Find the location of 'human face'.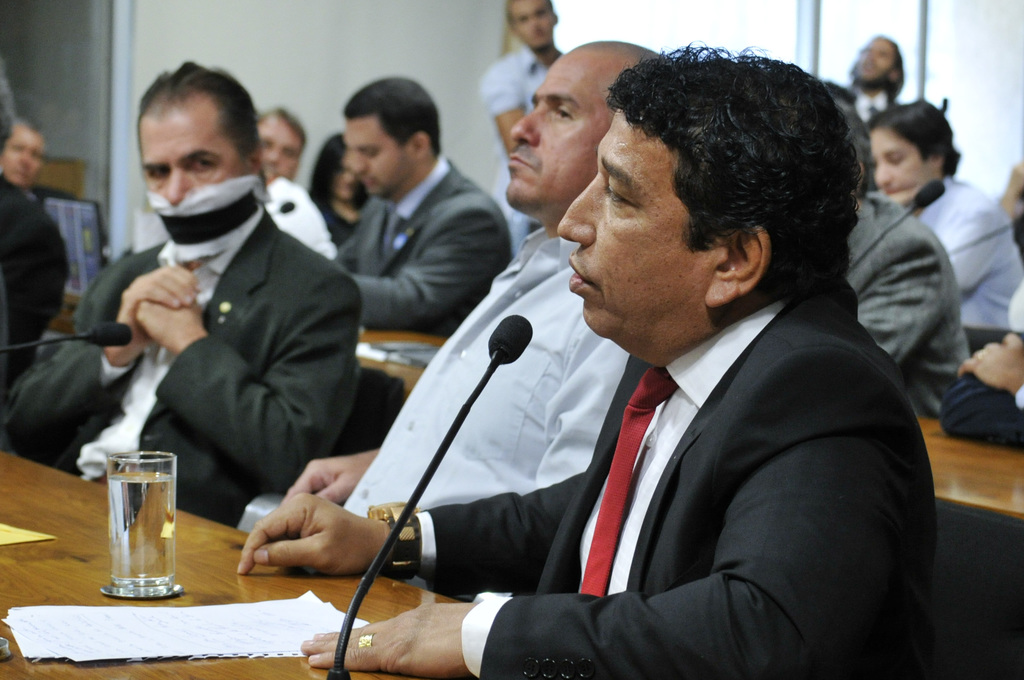
Location: 137/106/247/206.
